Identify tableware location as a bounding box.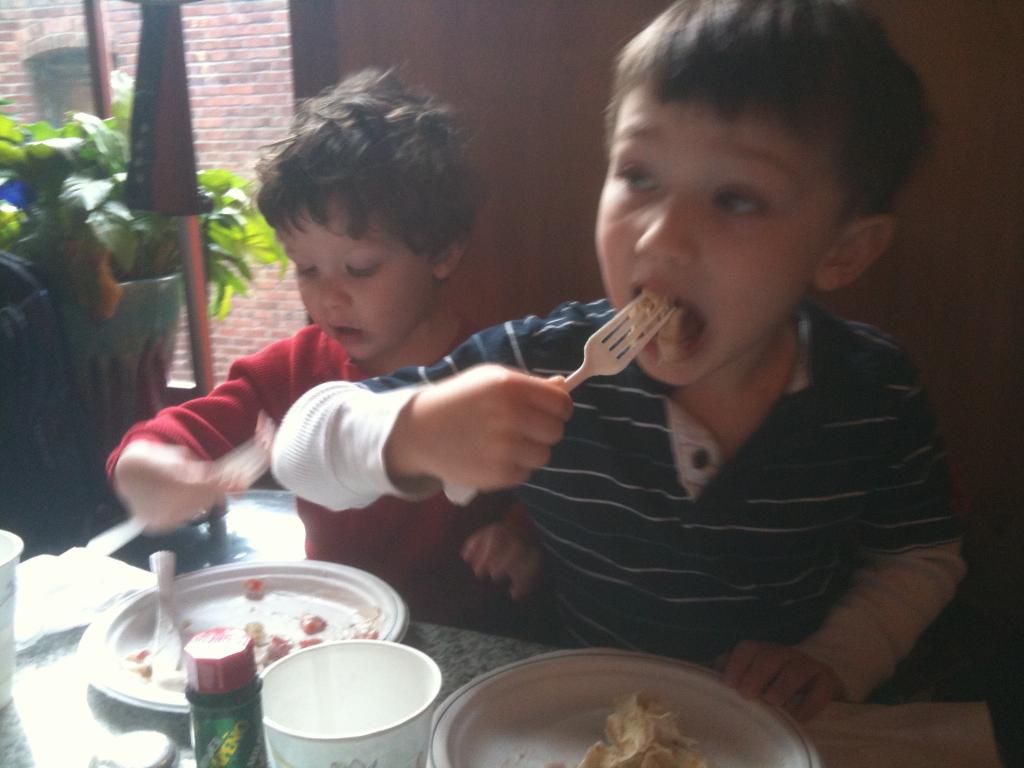
(left=148, top=548, right=180, bottom=683).
